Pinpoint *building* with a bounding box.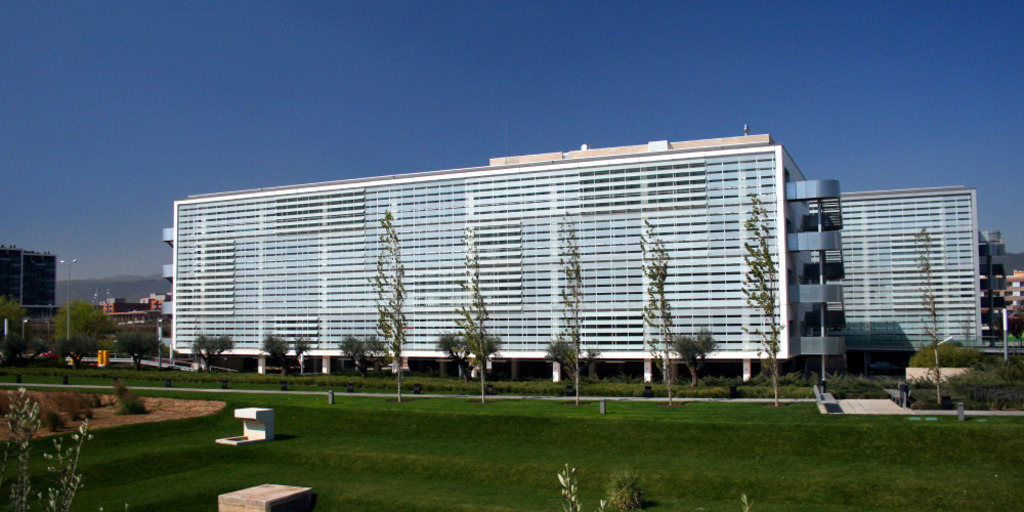
rect(102, 296, 167, 330).
